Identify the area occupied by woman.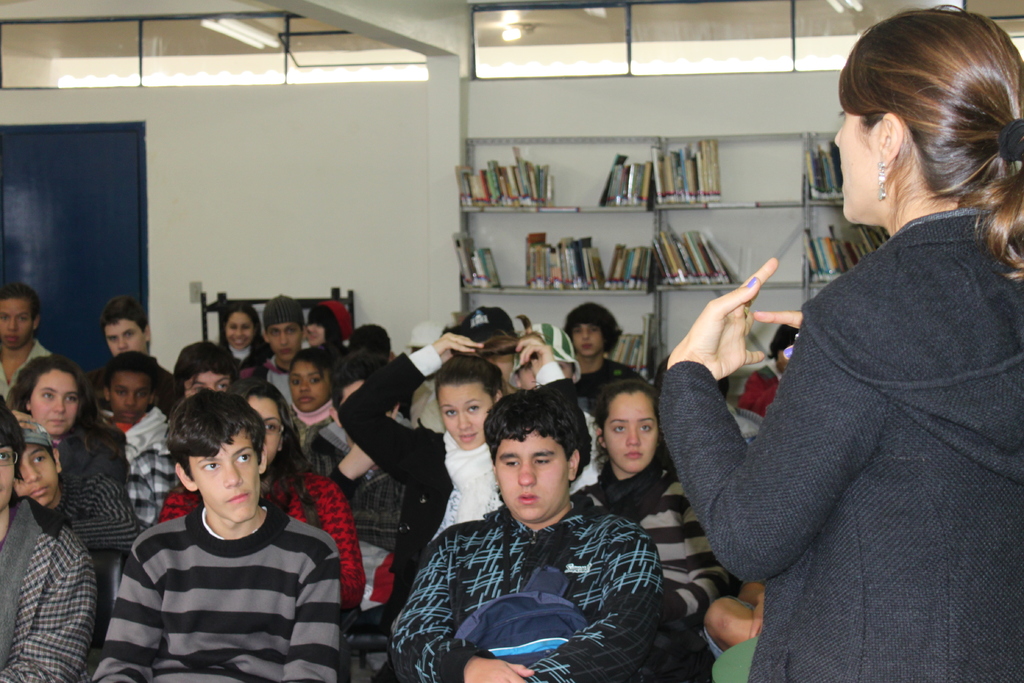
Area: select_region(705, 12, 1006, 682).
